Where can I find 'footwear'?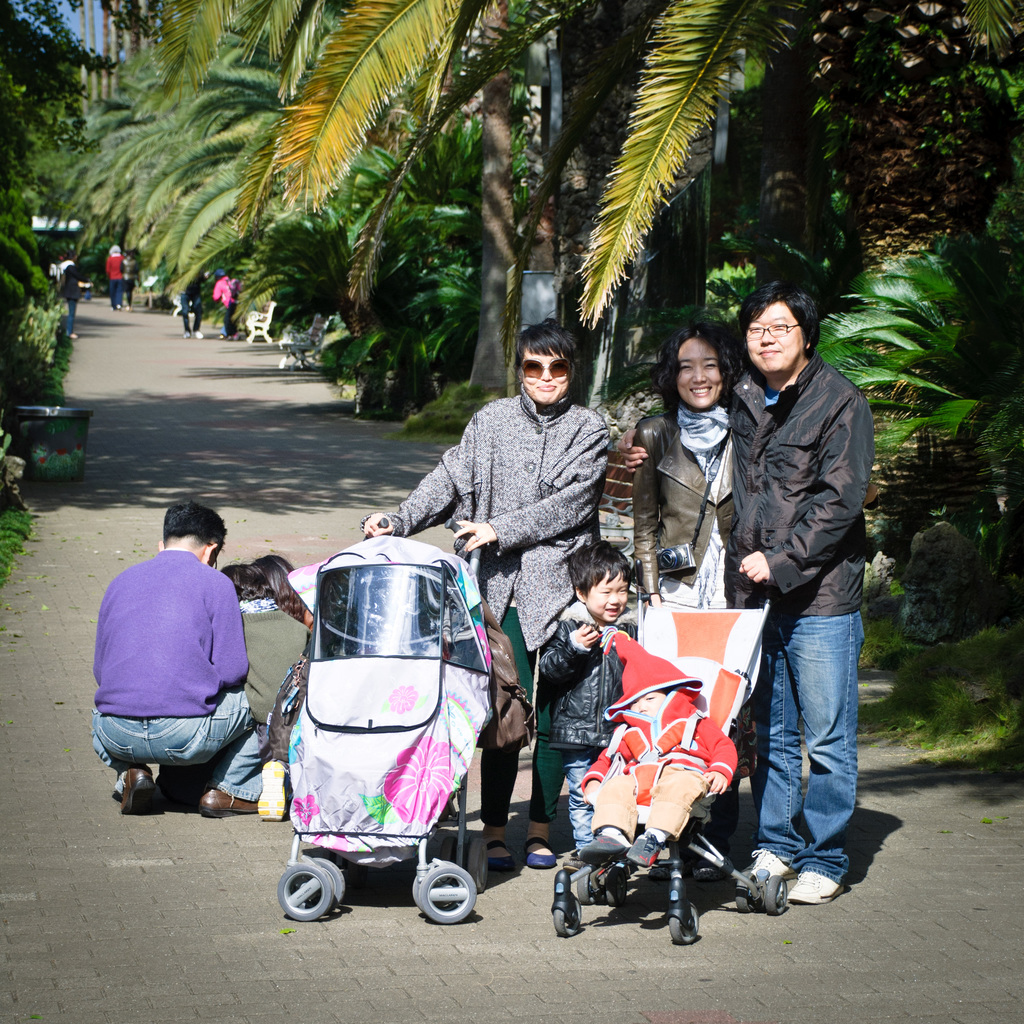
You can find it at locate(488, 838, 509, 875).
